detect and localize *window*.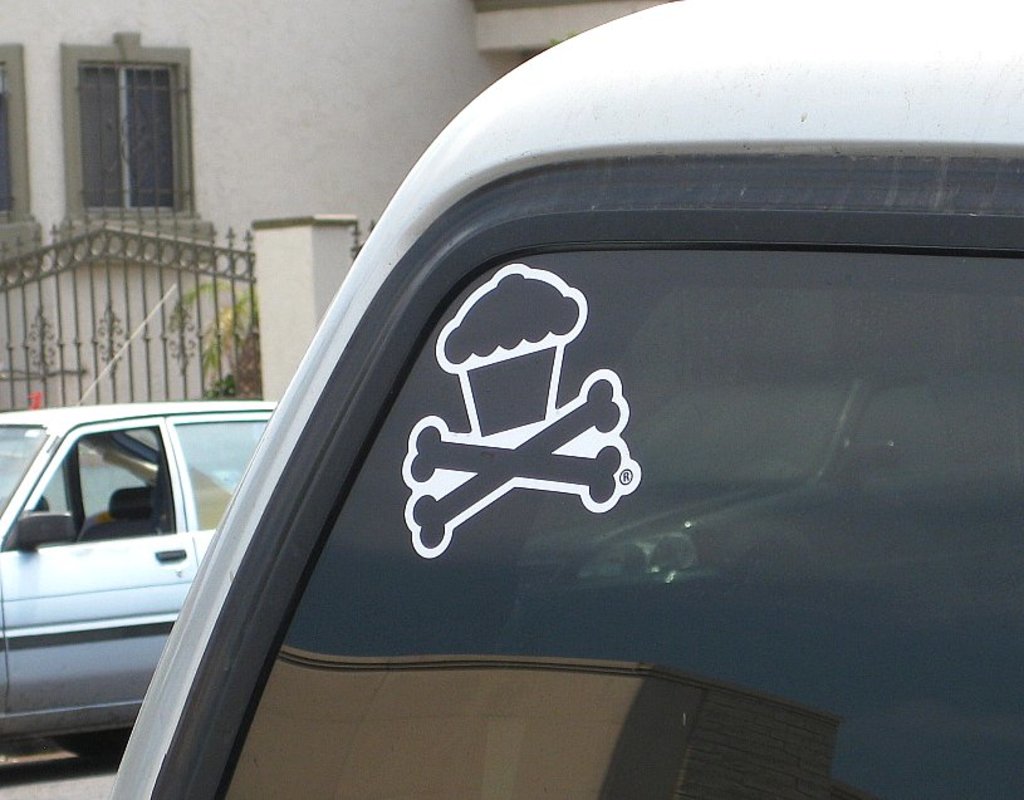
Localized at crop(176, 416, 271, 529).
